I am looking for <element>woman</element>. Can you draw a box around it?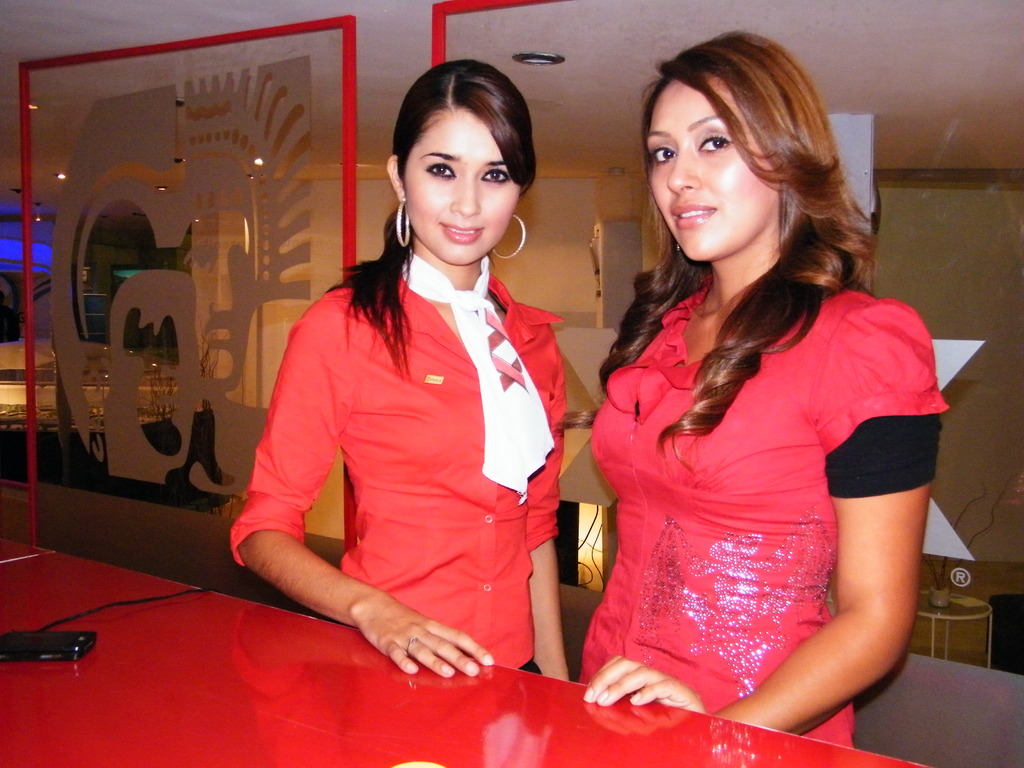
Sure, the bounding box is bbox=[228, 60, 567, 682].
